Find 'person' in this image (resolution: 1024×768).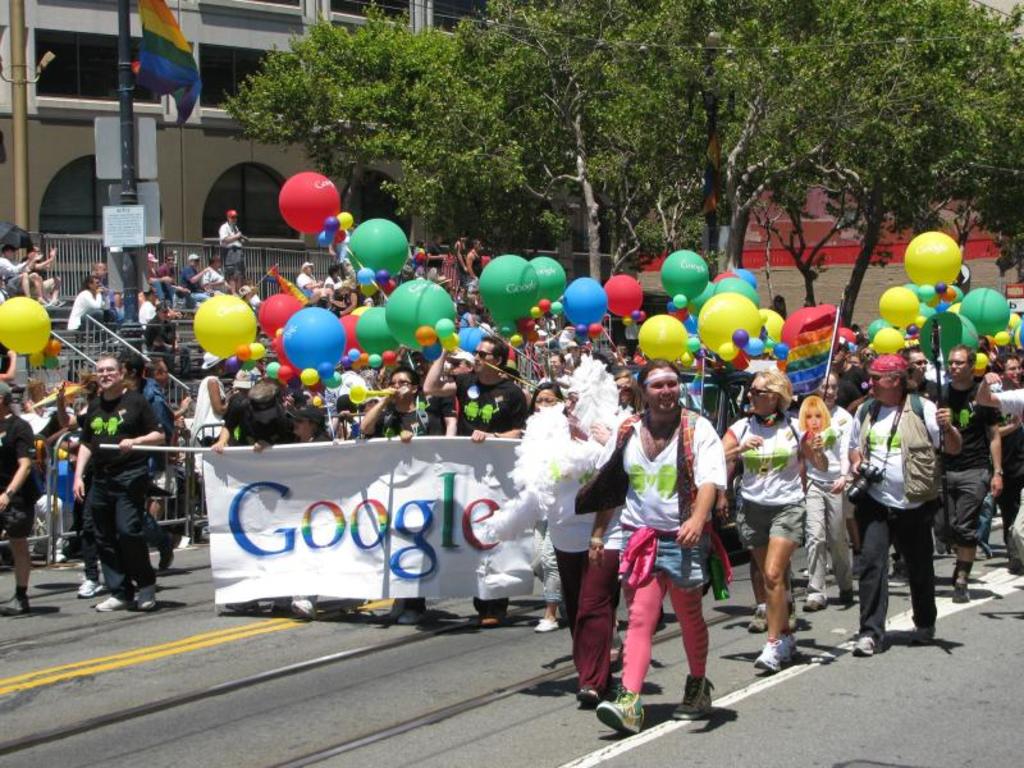
crop(837, 338, 956, 649).
